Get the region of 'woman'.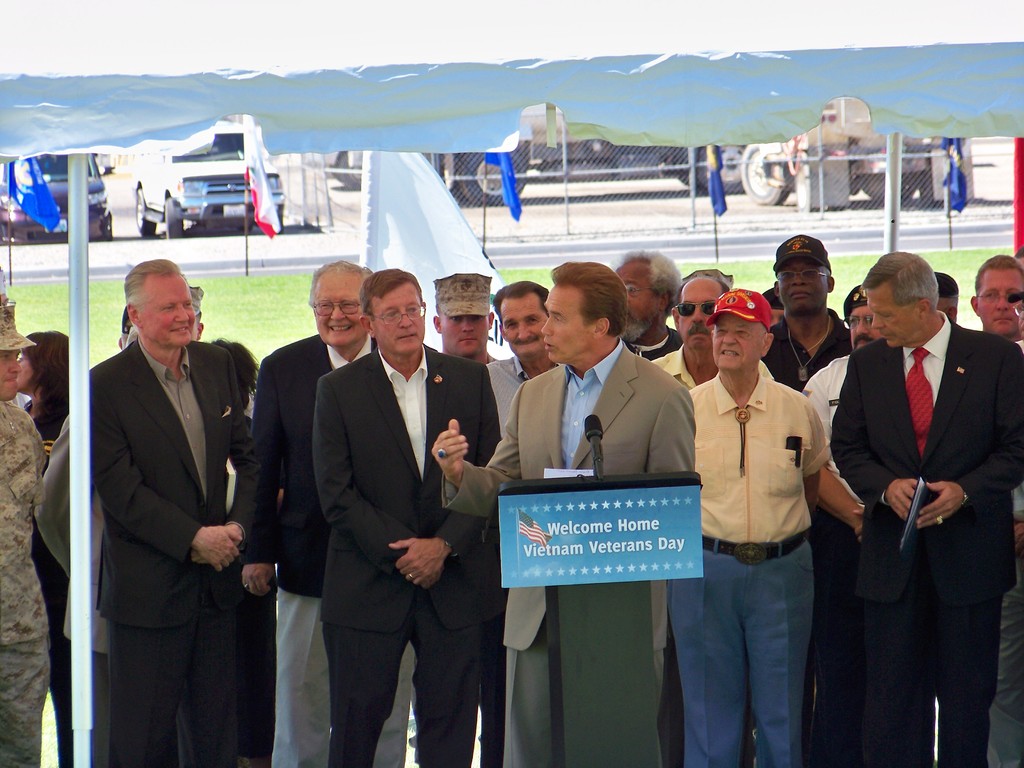
13 330 71 767.
